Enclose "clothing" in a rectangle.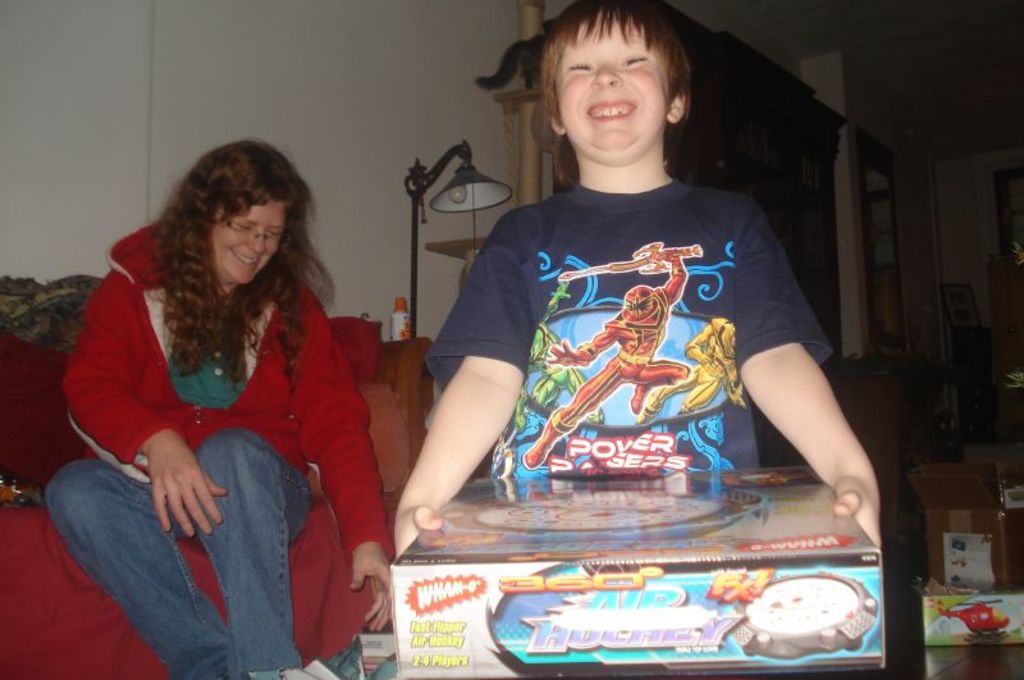
<region>544, 263, 700, 430</region>.
